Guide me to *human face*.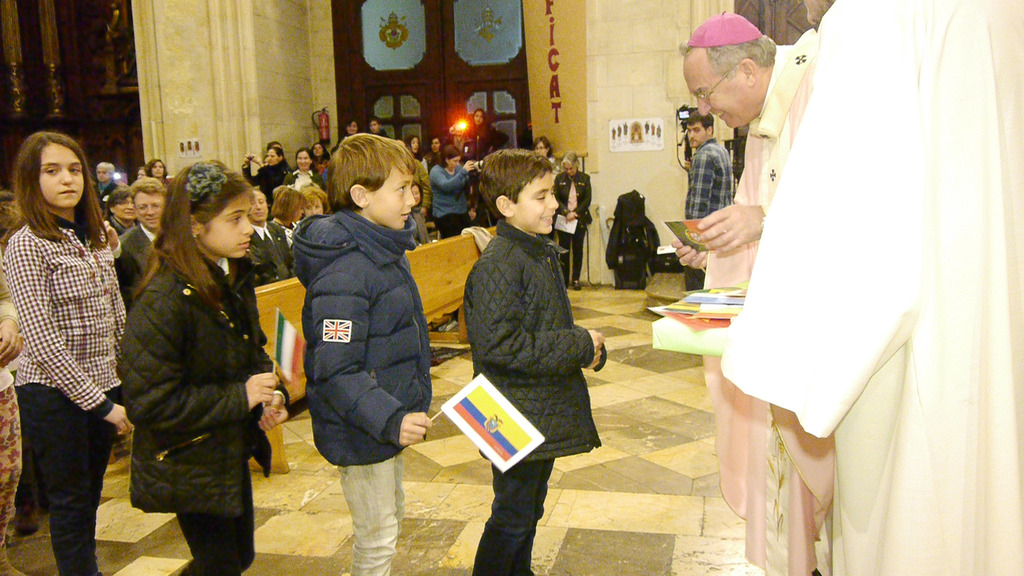
Guidance: locate(512, 172, 559, 234).
